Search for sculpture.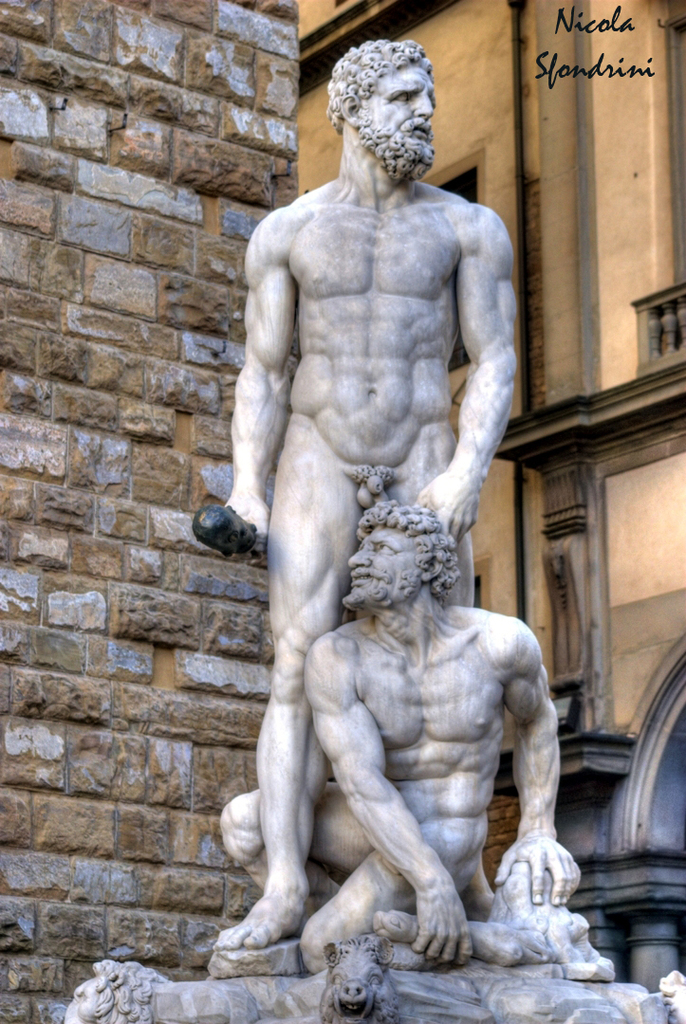
Found at 187:30:532:949.
